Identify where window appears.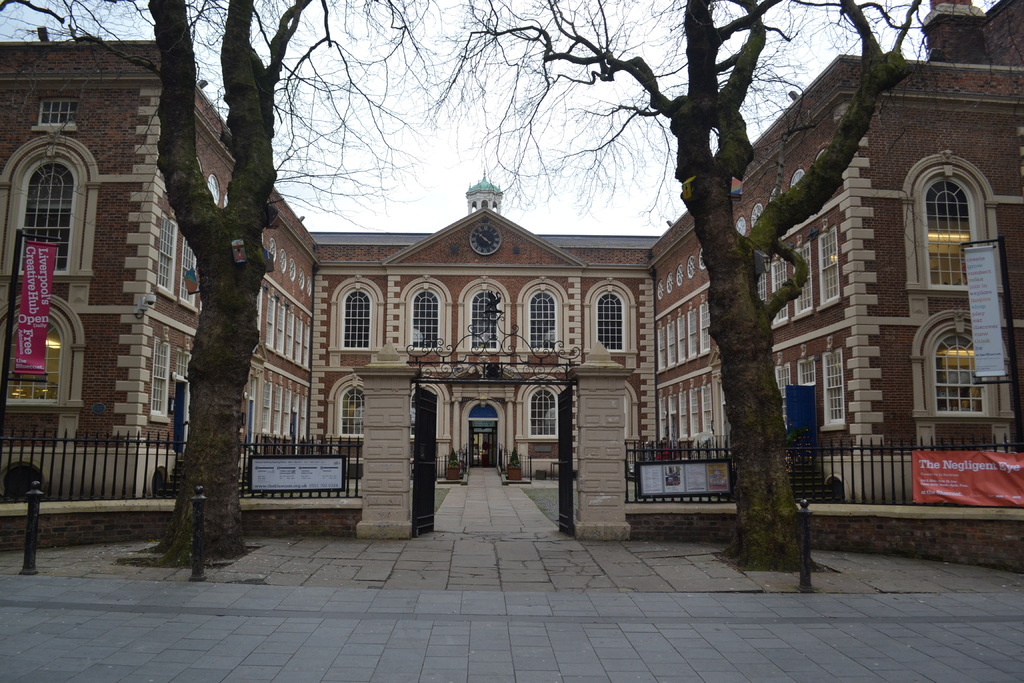
Appears at (152,214,176,298).
